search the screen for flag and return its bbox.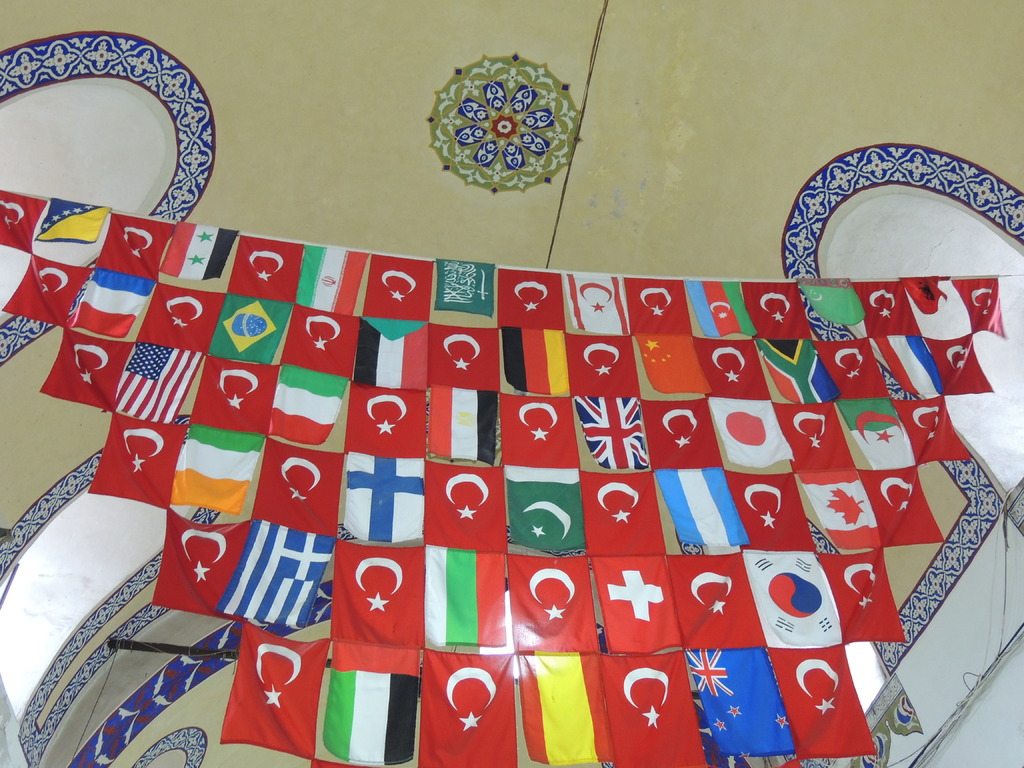
Found: locate(930, 339, 996, 399).
